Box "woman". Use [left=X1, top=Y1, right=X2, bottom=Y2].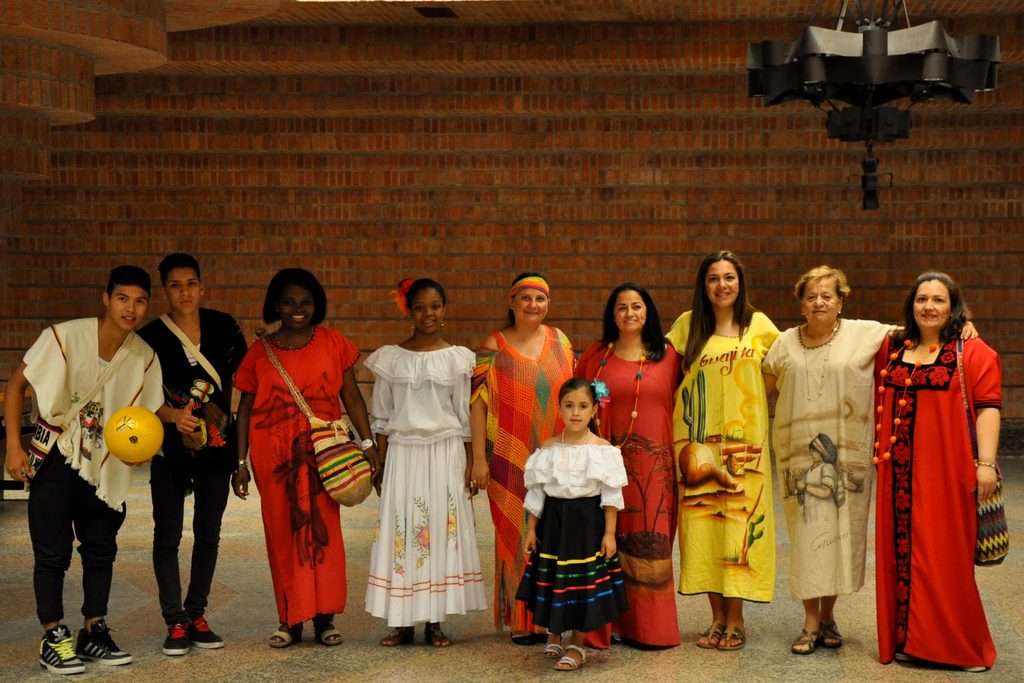
[left=762, top=265, right=981, bottom=655].
